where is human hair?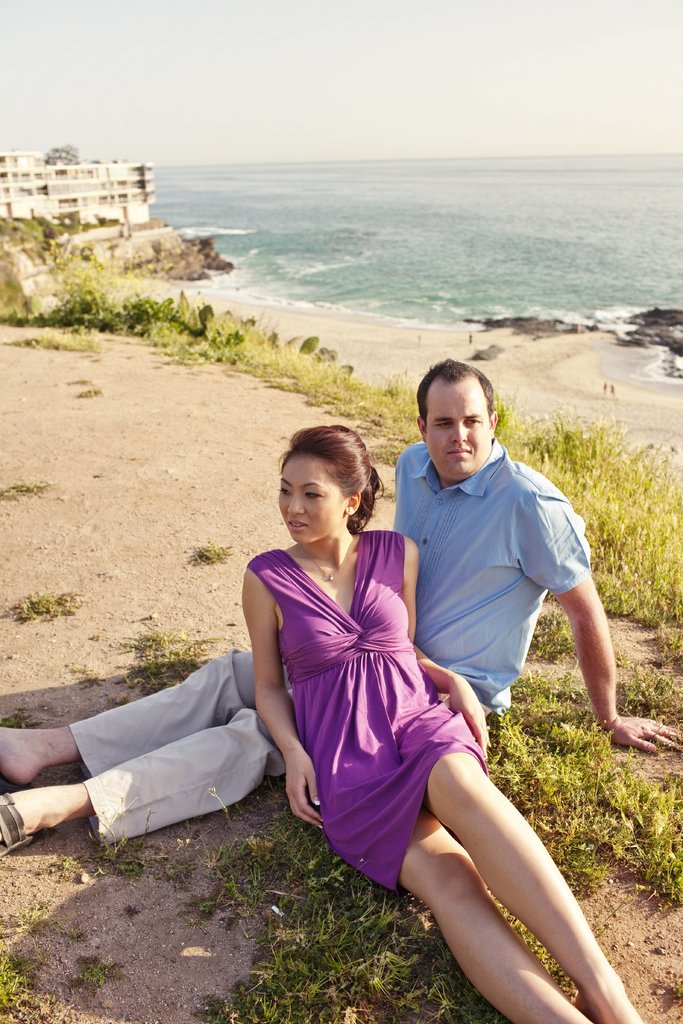
<box>263,419,377,545</box>.
